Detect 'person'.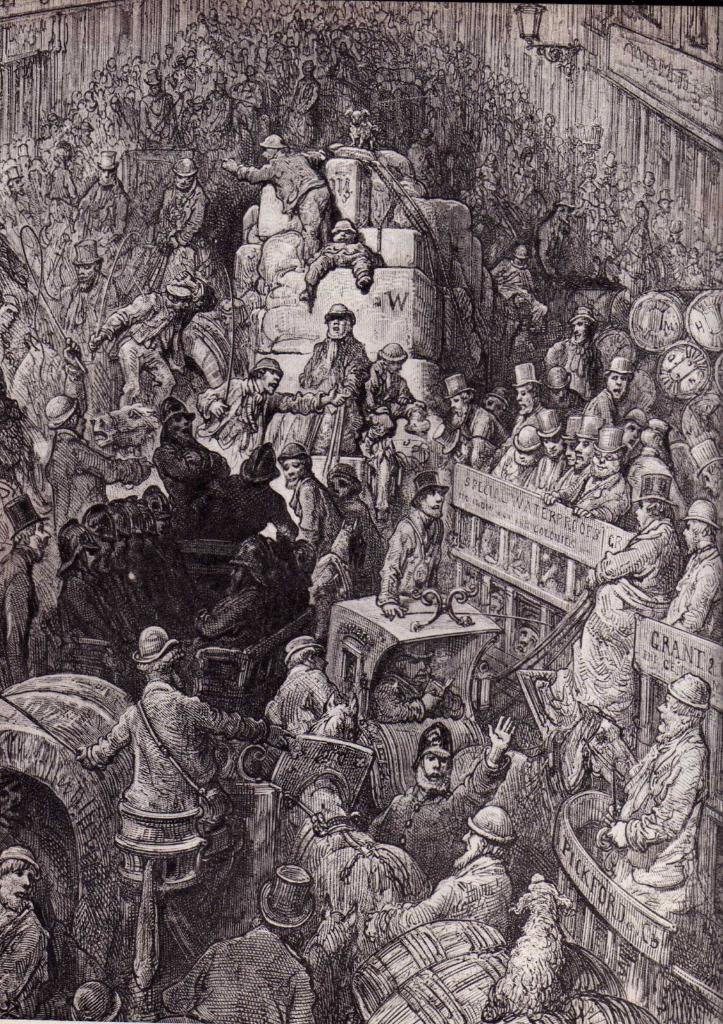
Detected at [153, 865, 323, 1023].
